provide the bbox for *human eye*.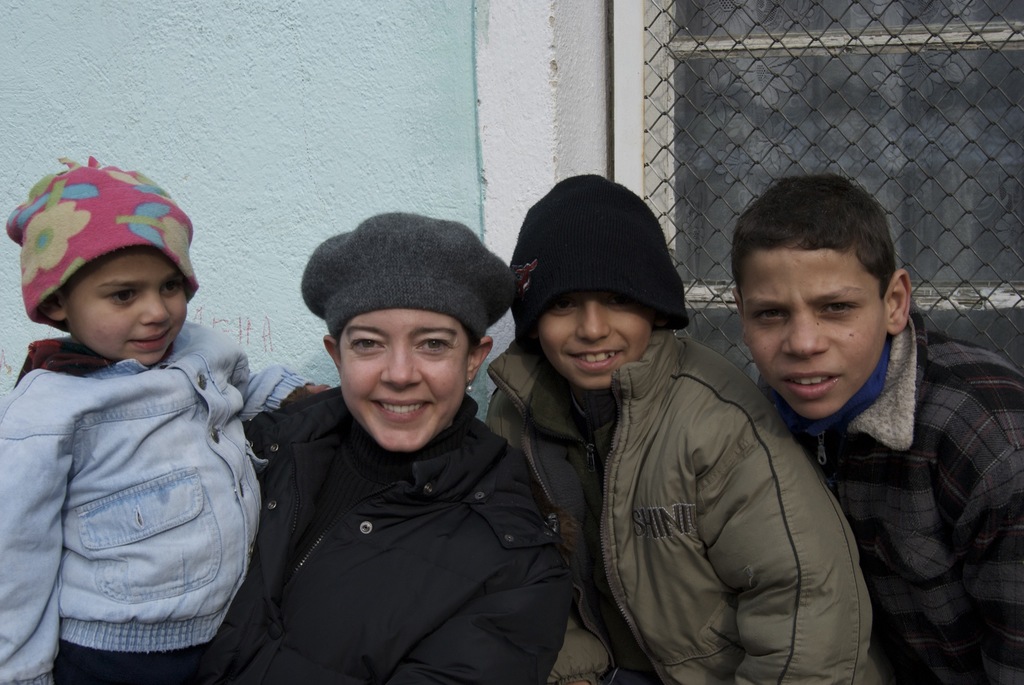
box=[419, 338, 452, 353].
